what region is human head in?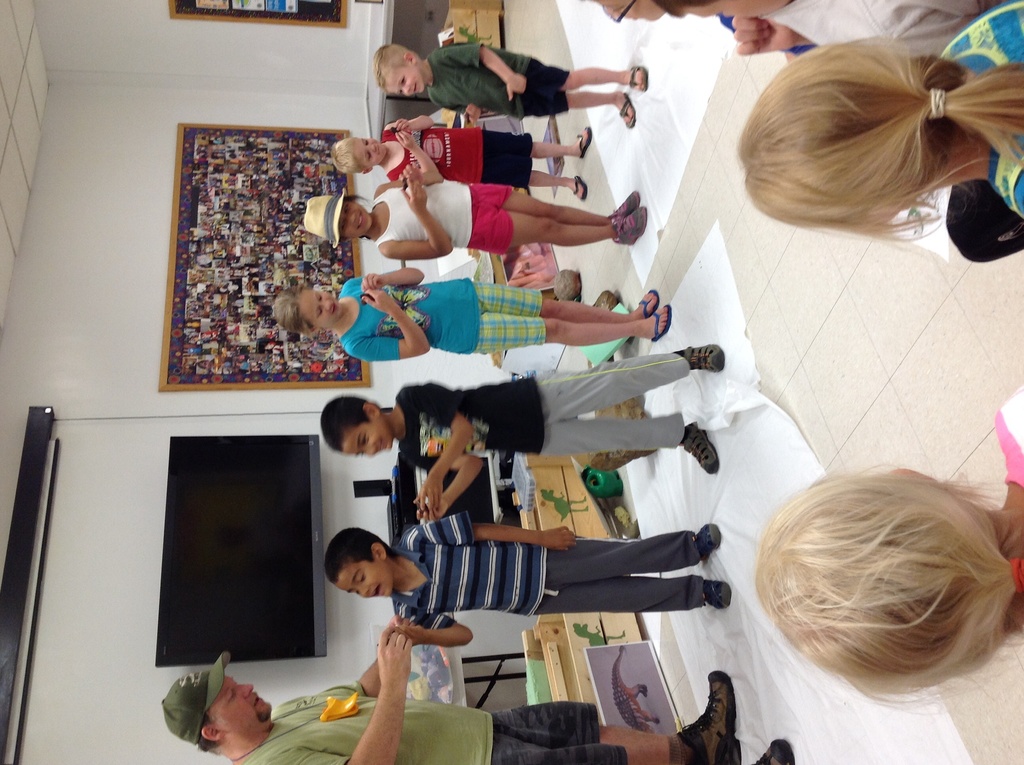
(x1=739, y1=460, x2=1023, y2=750).
